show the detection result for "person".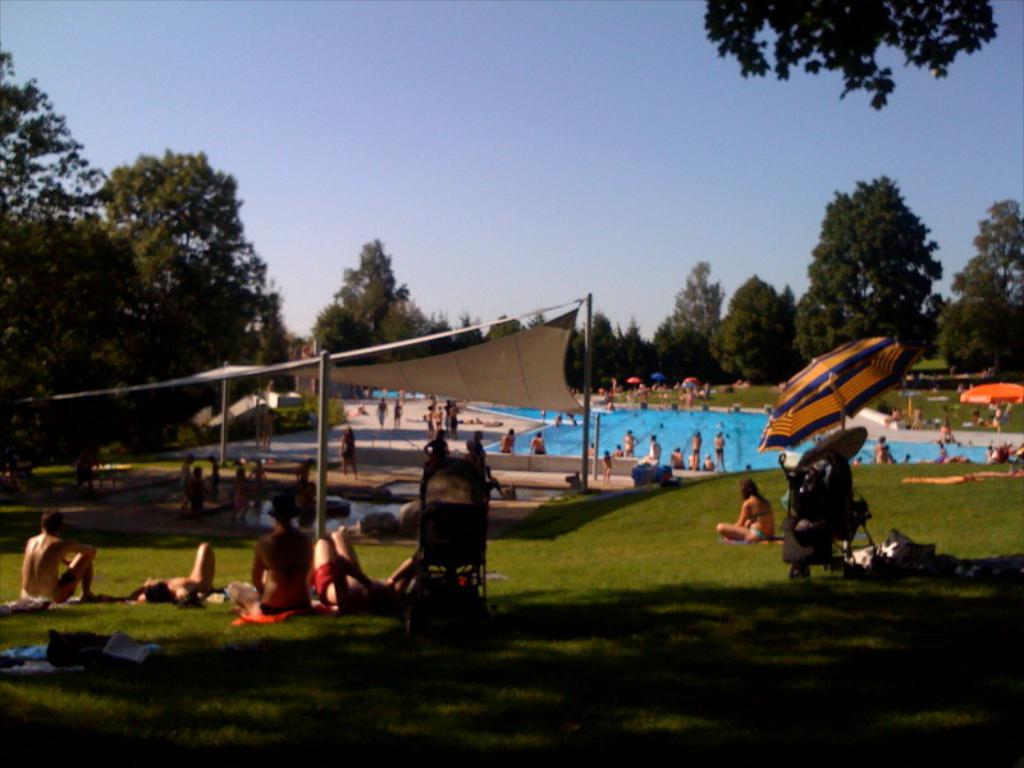
l=123, t=540, r=218, b=608.
